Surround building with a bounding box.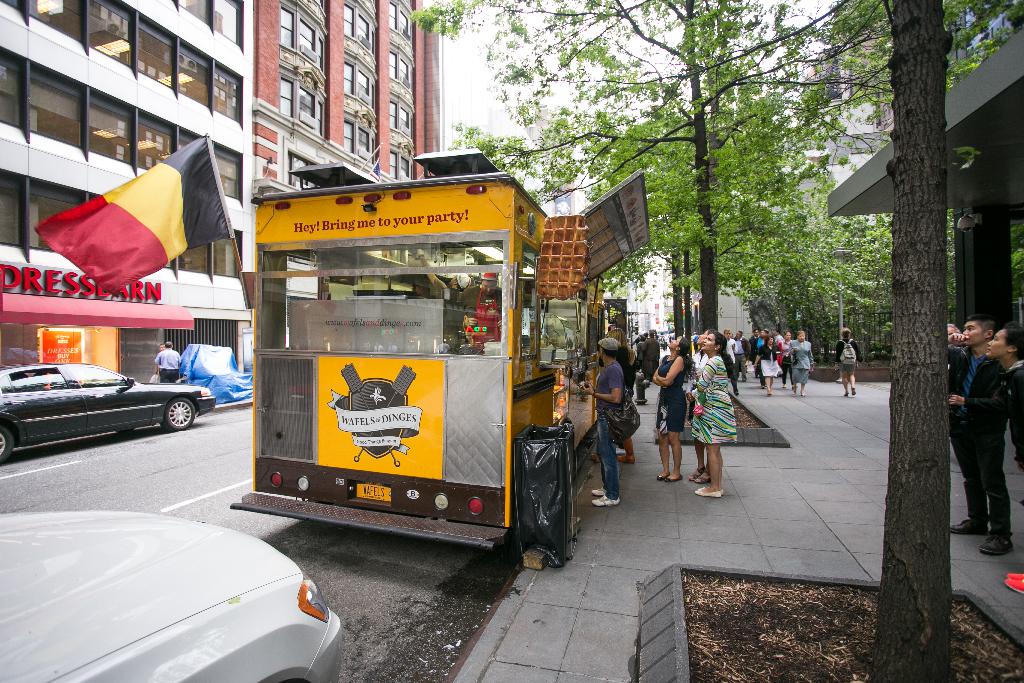
locate(247, 0, 440, 352).
